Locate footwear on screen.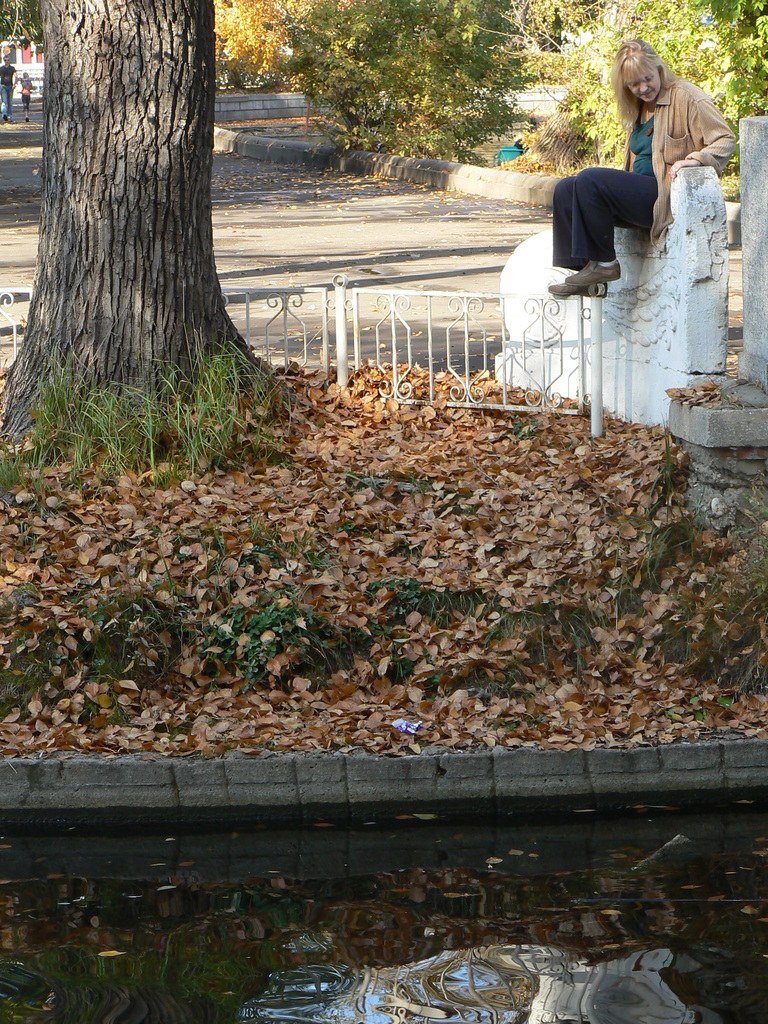
On screen at 25, 118, 28, 121.
